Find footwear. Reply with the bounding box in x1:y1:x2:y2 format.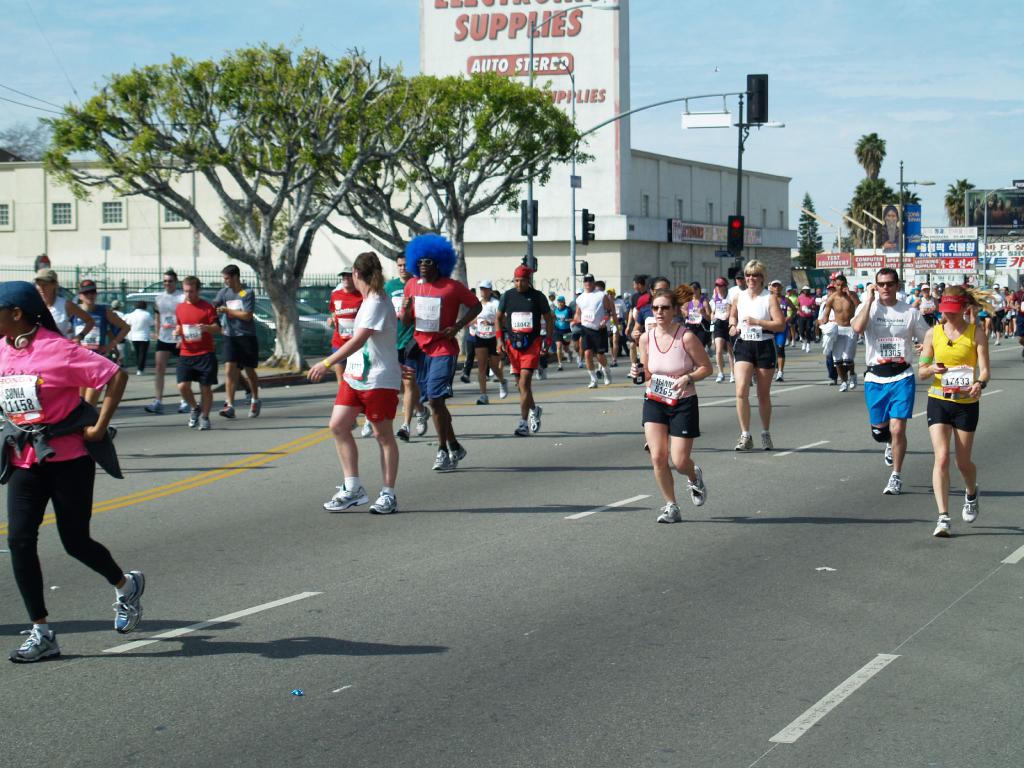
182:399:189:416.
